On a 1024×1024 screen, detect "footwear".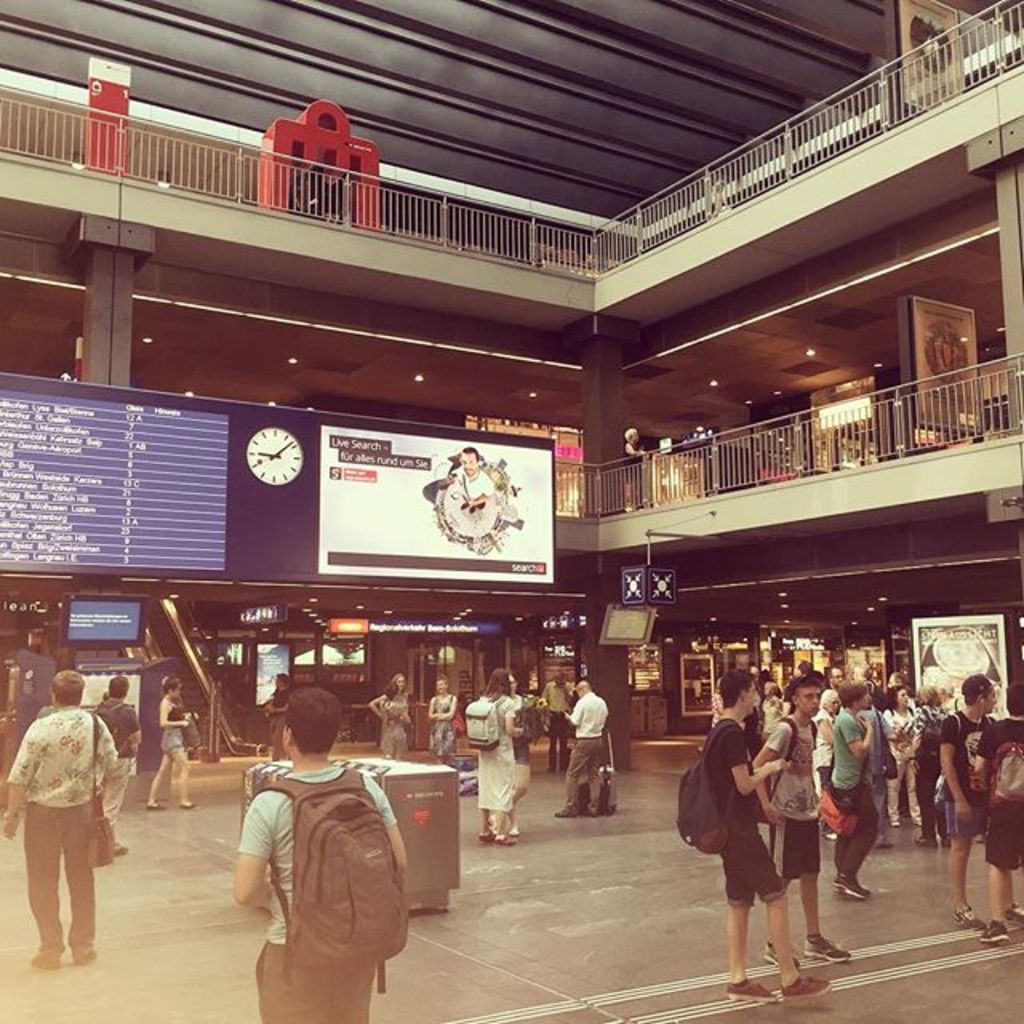
{"x1": 178, "y1": 800, "x2": 203, "y2": 811}.
